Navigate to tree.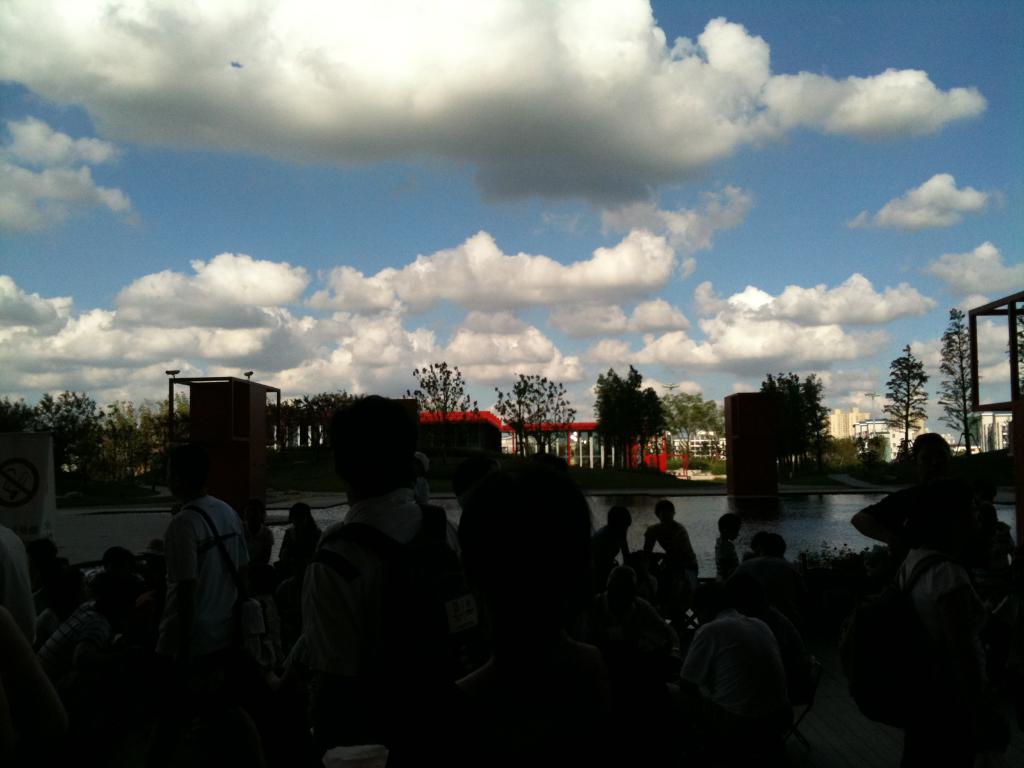
Navigation target: [x1=583, y1=368, x2=676, y2=461].
